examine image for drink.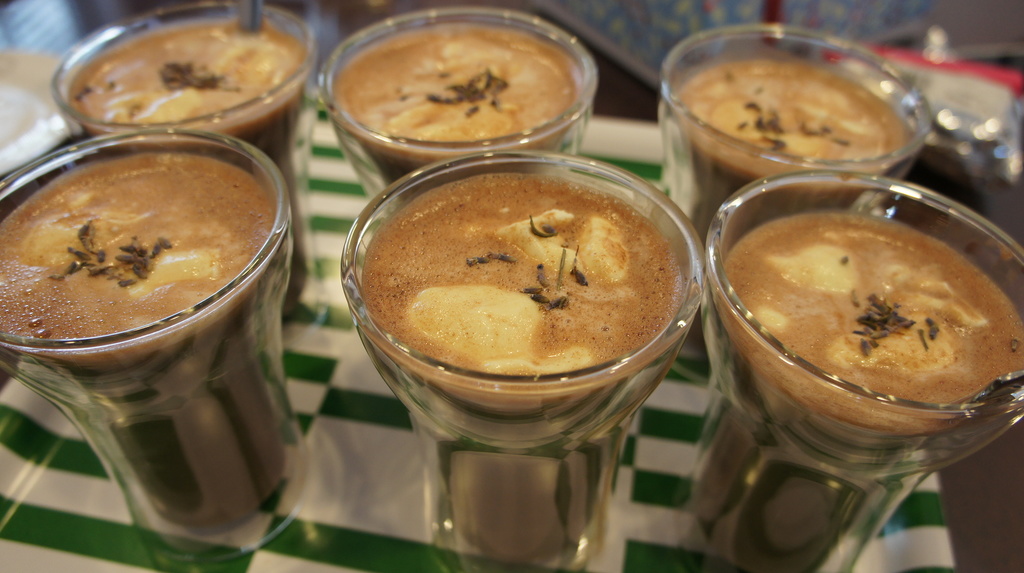
Examination result: select_region(657, 57, 904, 369).
